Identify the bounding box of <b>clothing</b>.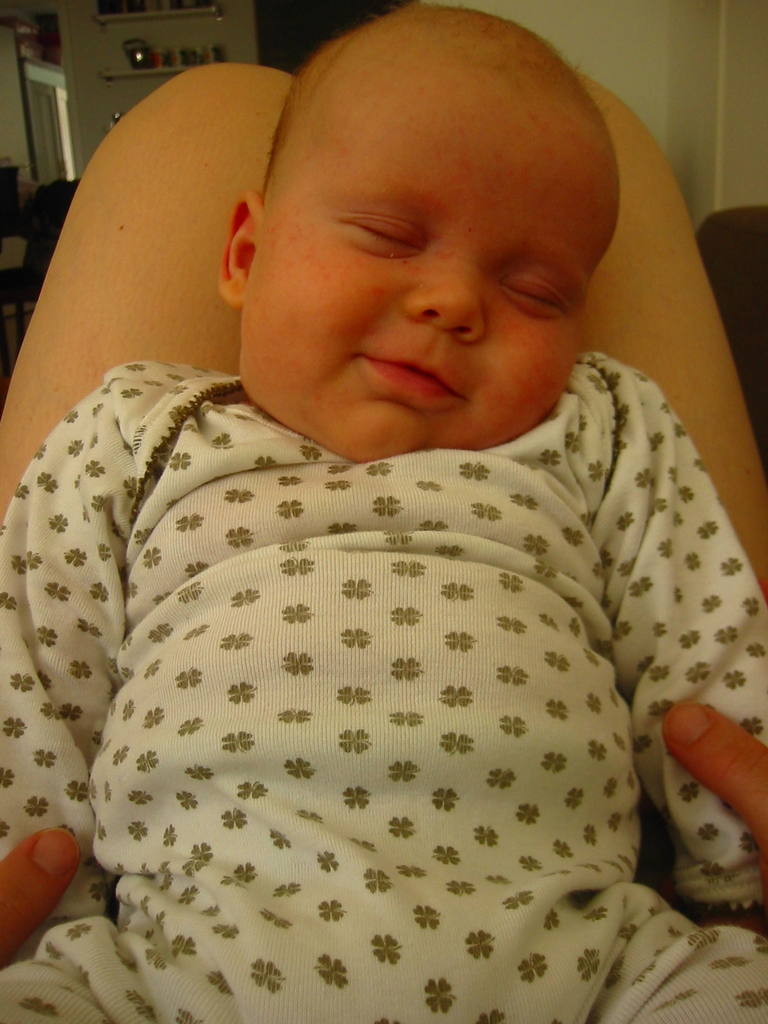
0,363,767,1023.
